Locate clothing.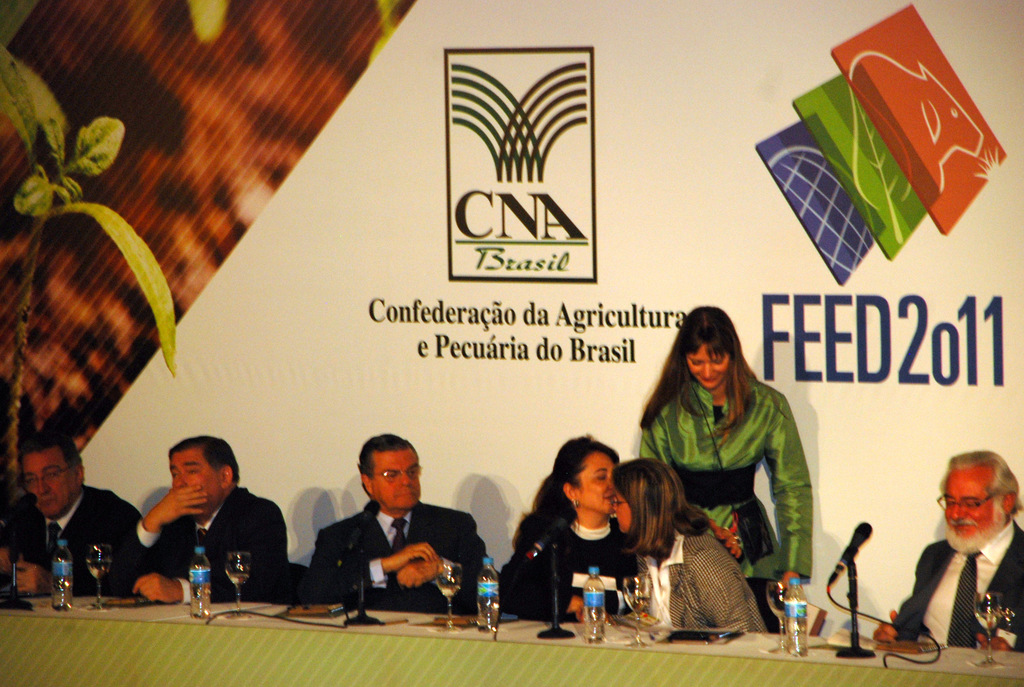
Bounding box: <box>897,525,1023,658</box>.
